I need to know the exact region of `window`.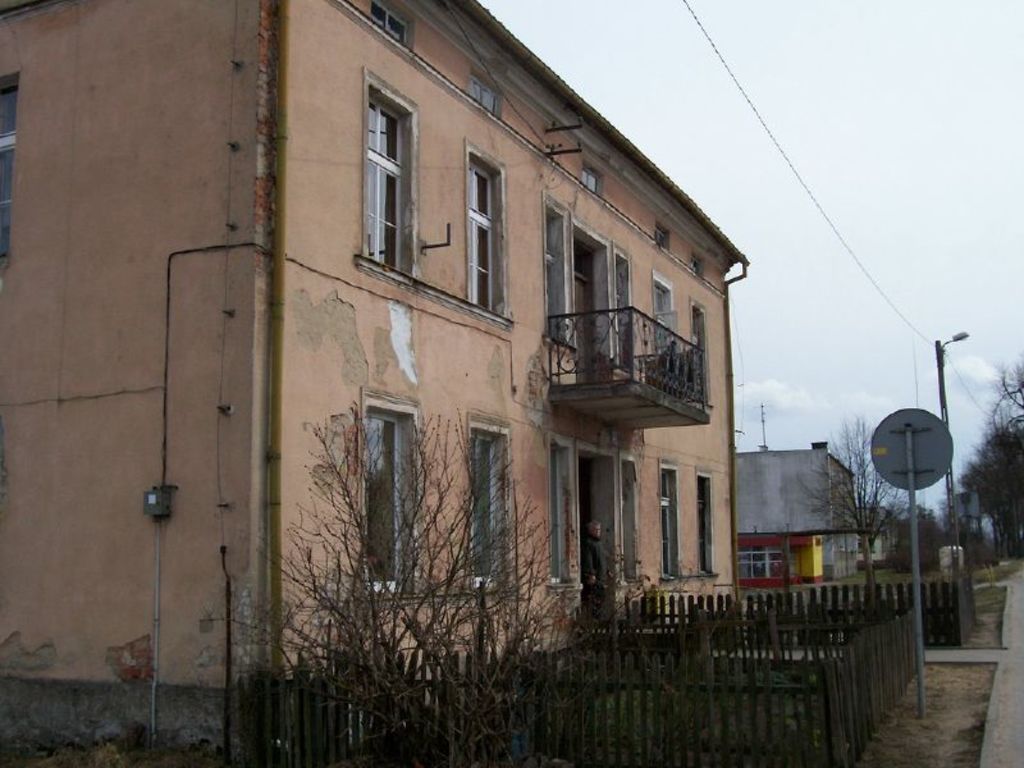
Region: bbox=[733, 548, 785, 580].
